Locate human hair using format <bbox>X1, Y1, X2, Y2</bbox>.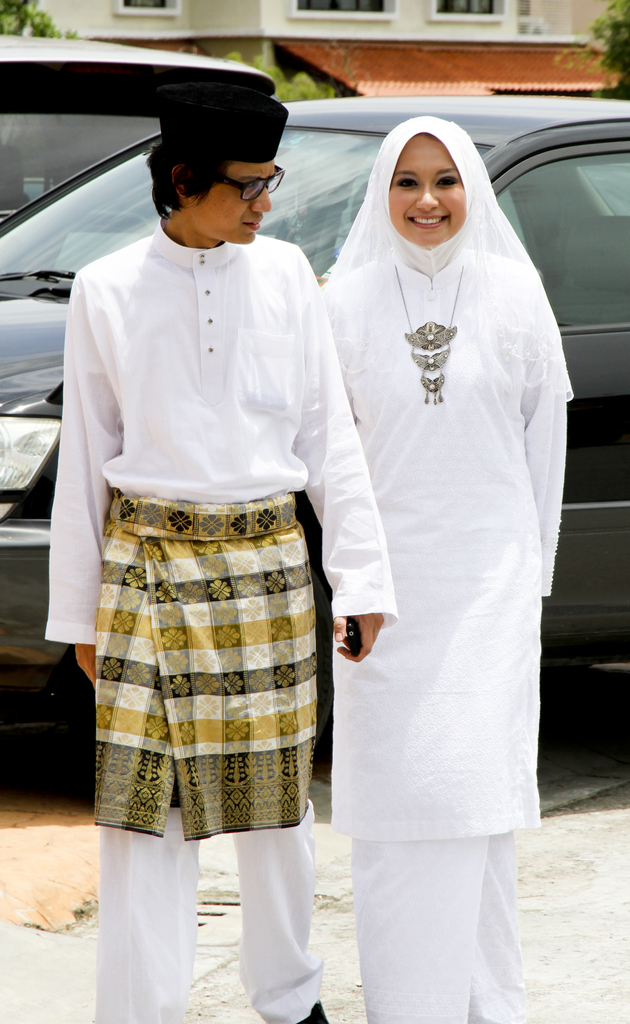
<bbox>148, 161, 246, 206</bbox>.
